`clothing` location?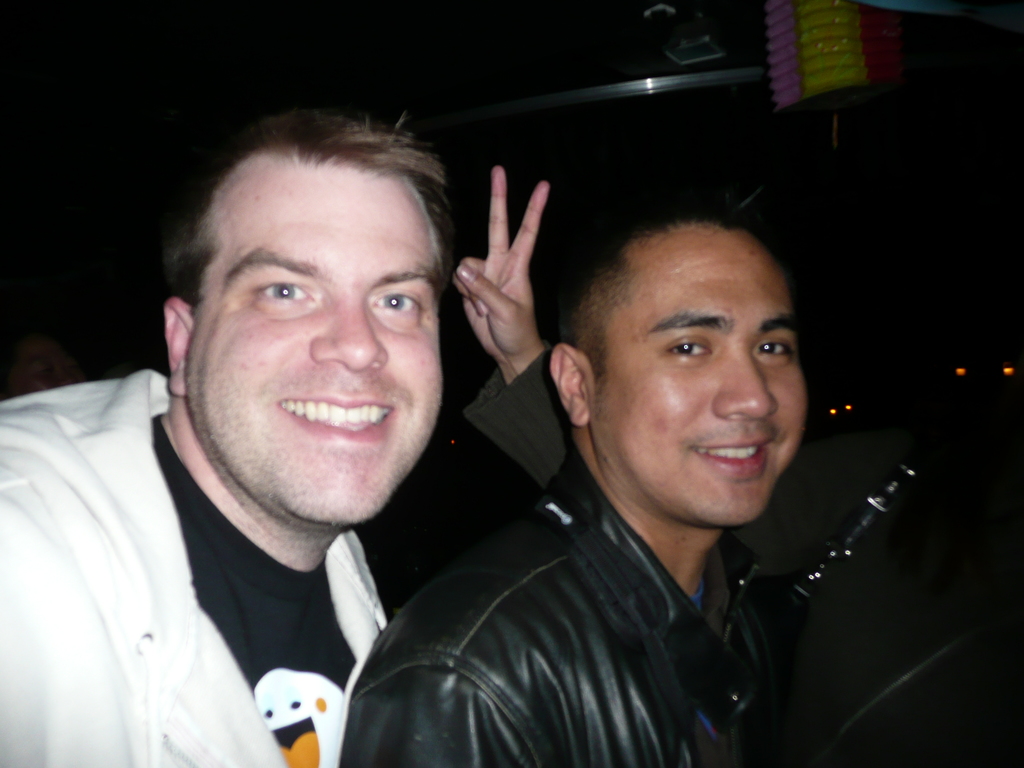
[x1=1, y1=360, x2=504, y2=767]
